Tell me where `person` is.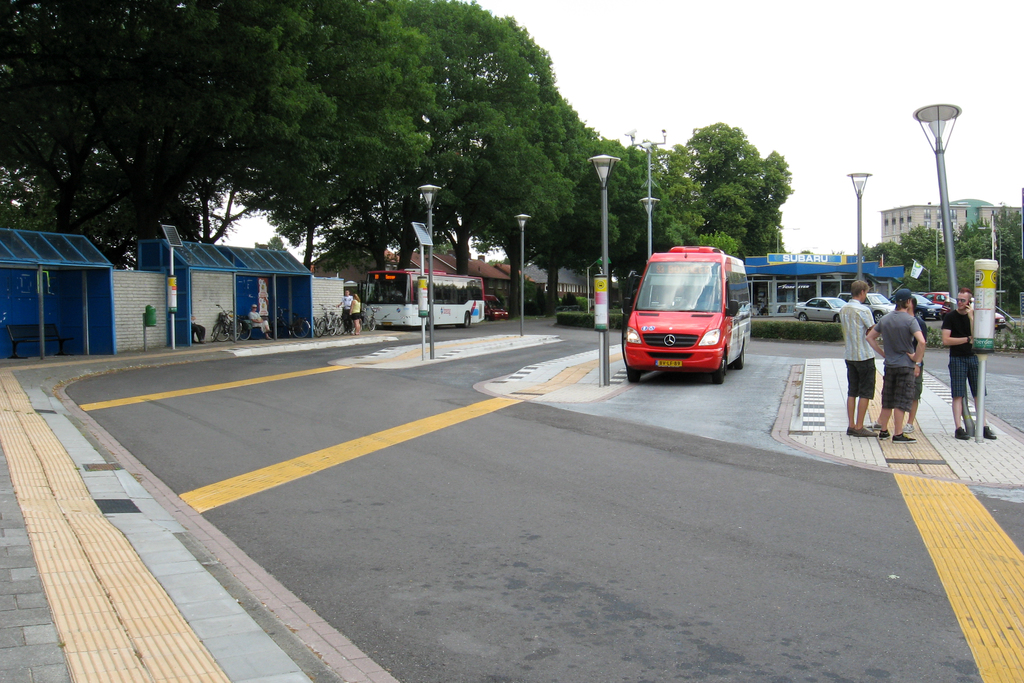
`person` is at (839,276,874,434).
